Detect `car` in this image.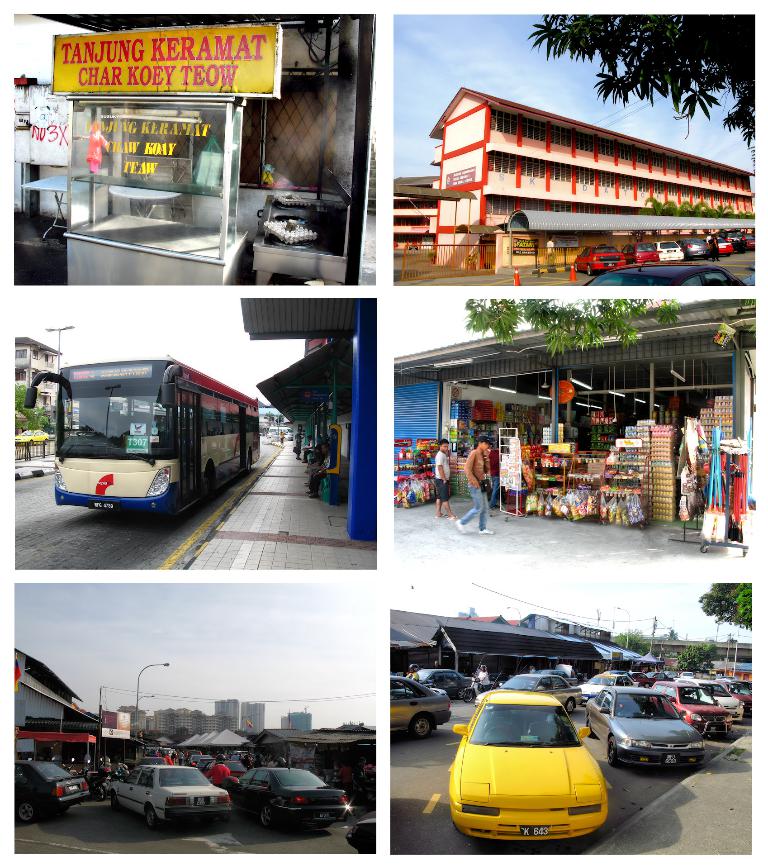
Detection: (235,765,351,829).
